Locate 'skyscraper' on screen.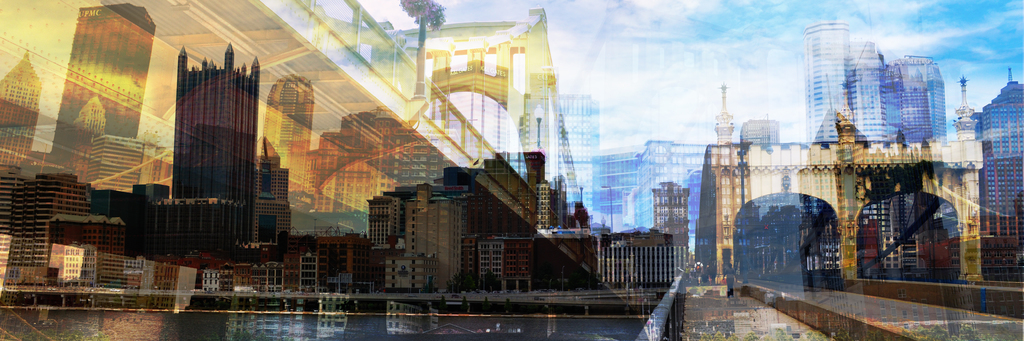
On screen at bbox=(43, 3, 164, 186).
